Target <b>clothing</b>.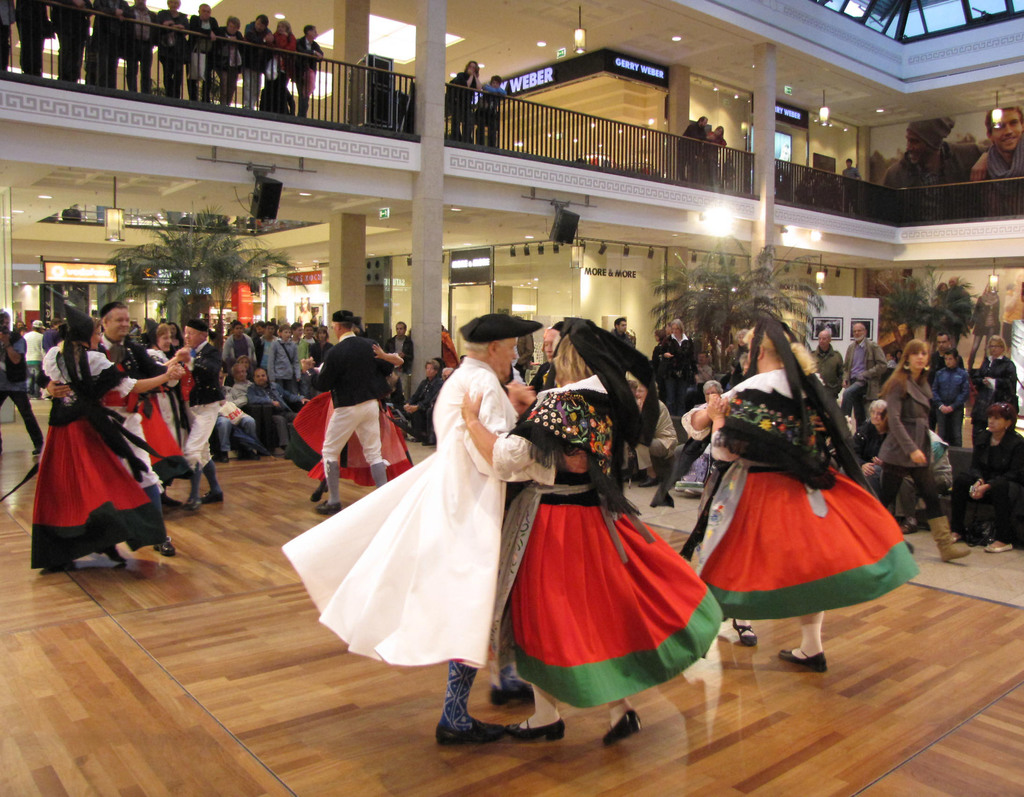
Target region: box=[701, 132, 724, 184].
